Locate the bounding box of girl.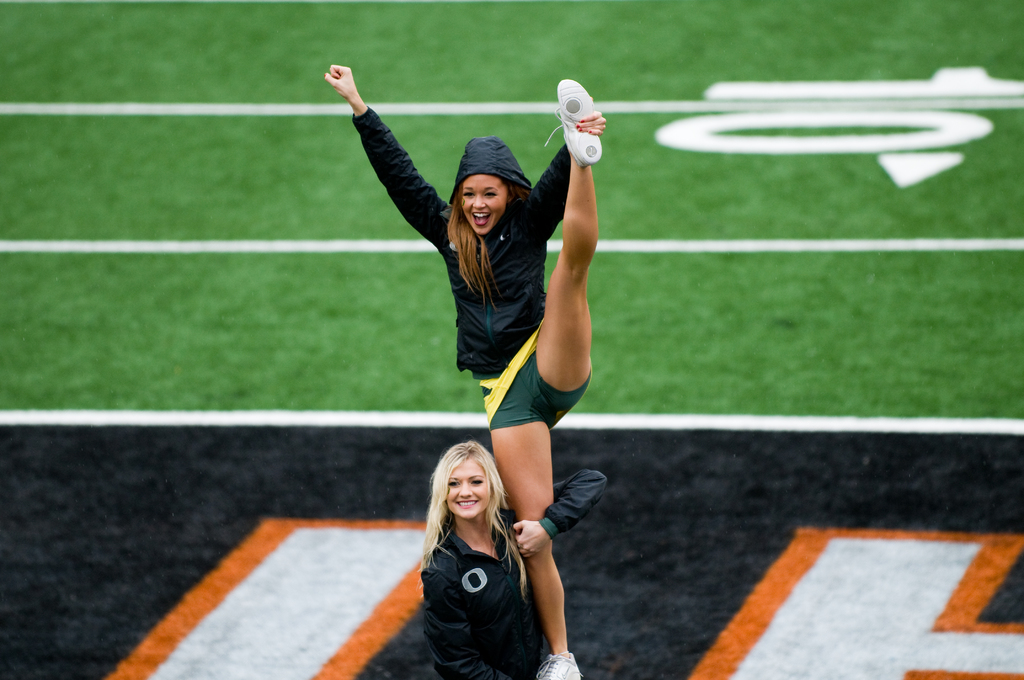
Bounding box: <bbox>321, 64, 610, 679</bbox>.
